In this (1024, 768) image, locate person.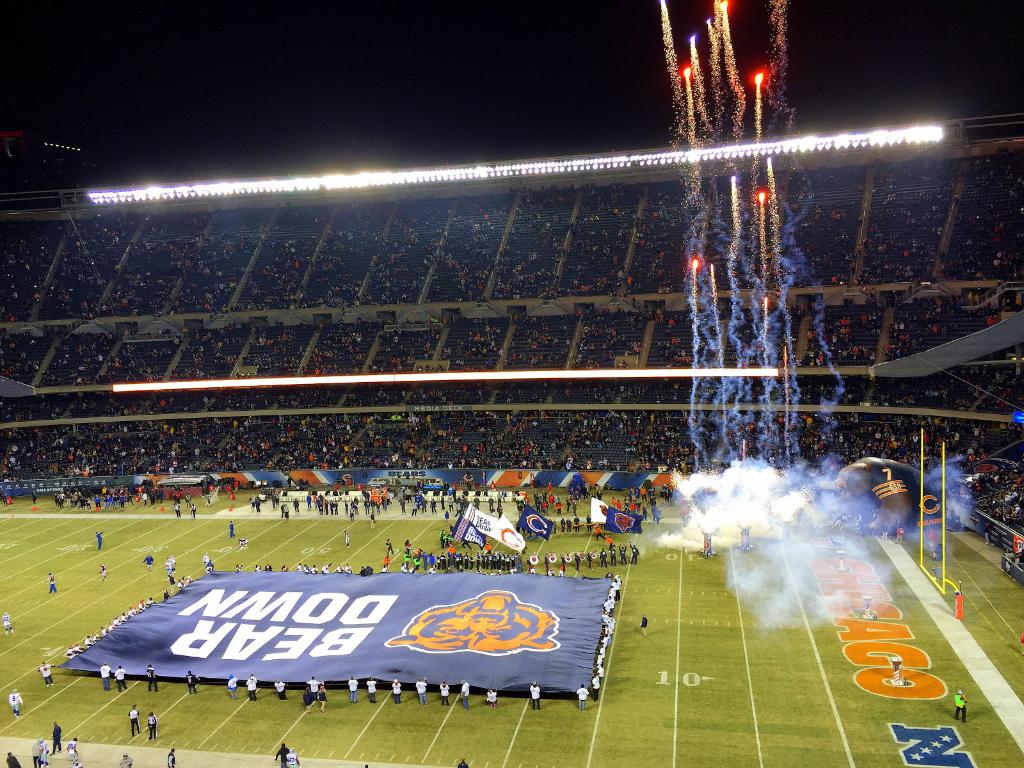
Bounding box: locate(127, 703, 141, 737).
